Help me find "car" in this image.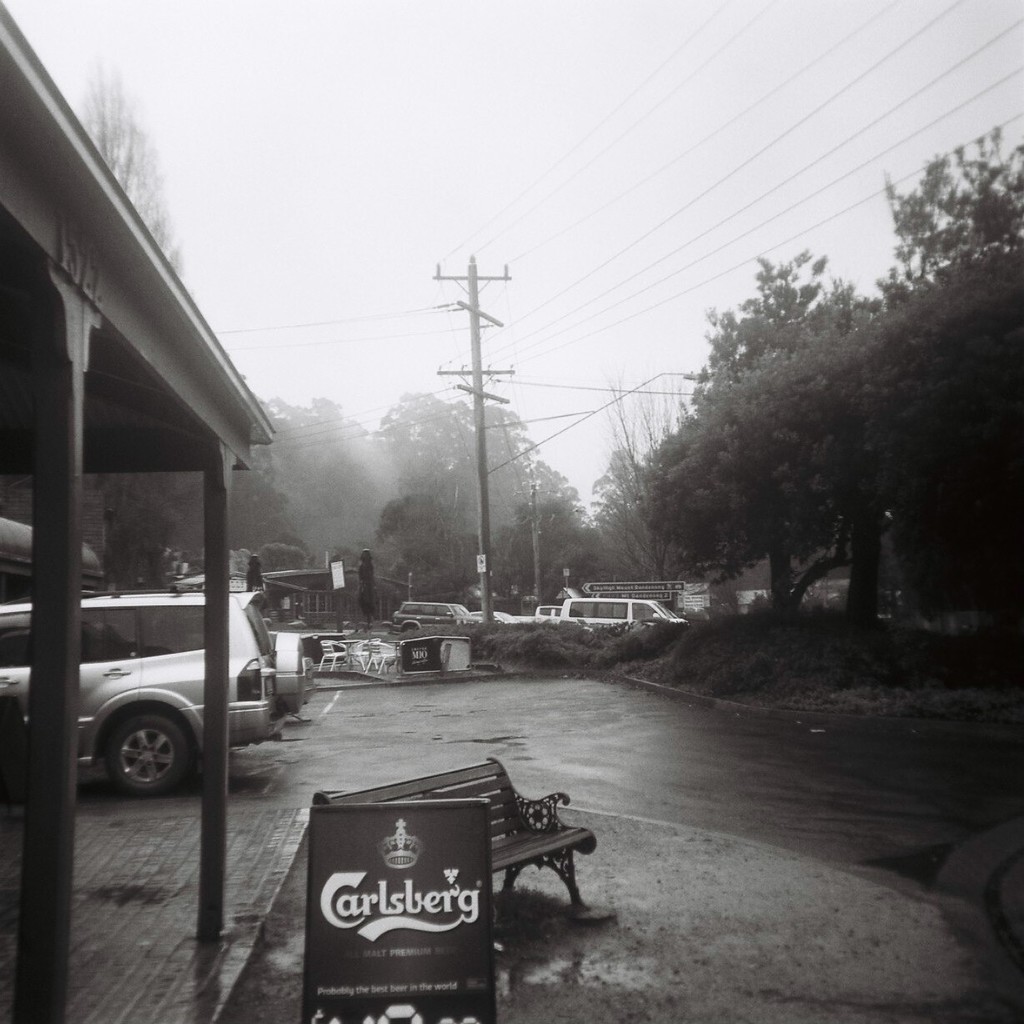
Found it: [381, 596, 487, 637].
